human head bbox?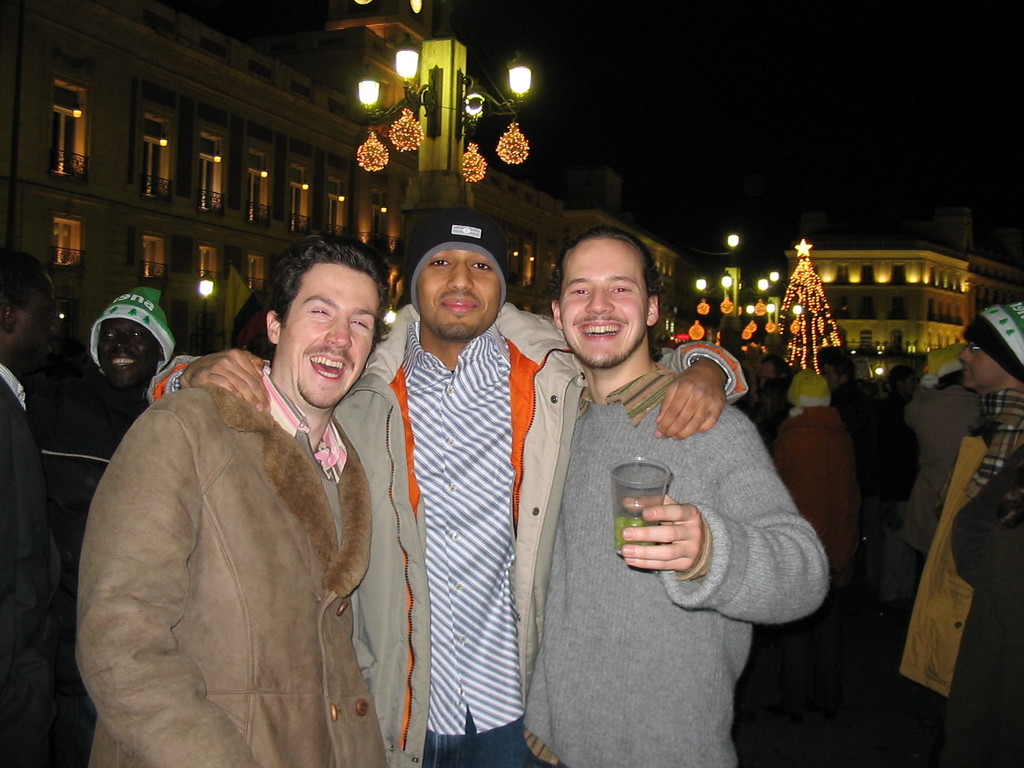
crop(849, 369, 879, 404)
